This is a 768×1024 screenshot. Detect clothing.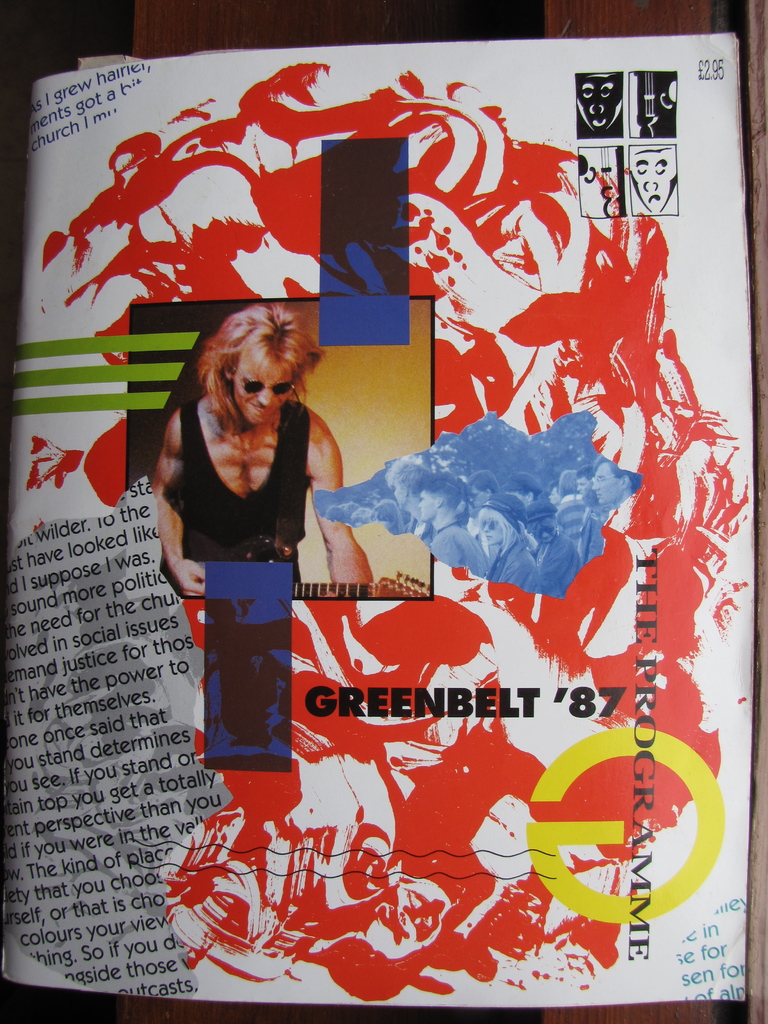
Rect(159, 396, 305, 584).
